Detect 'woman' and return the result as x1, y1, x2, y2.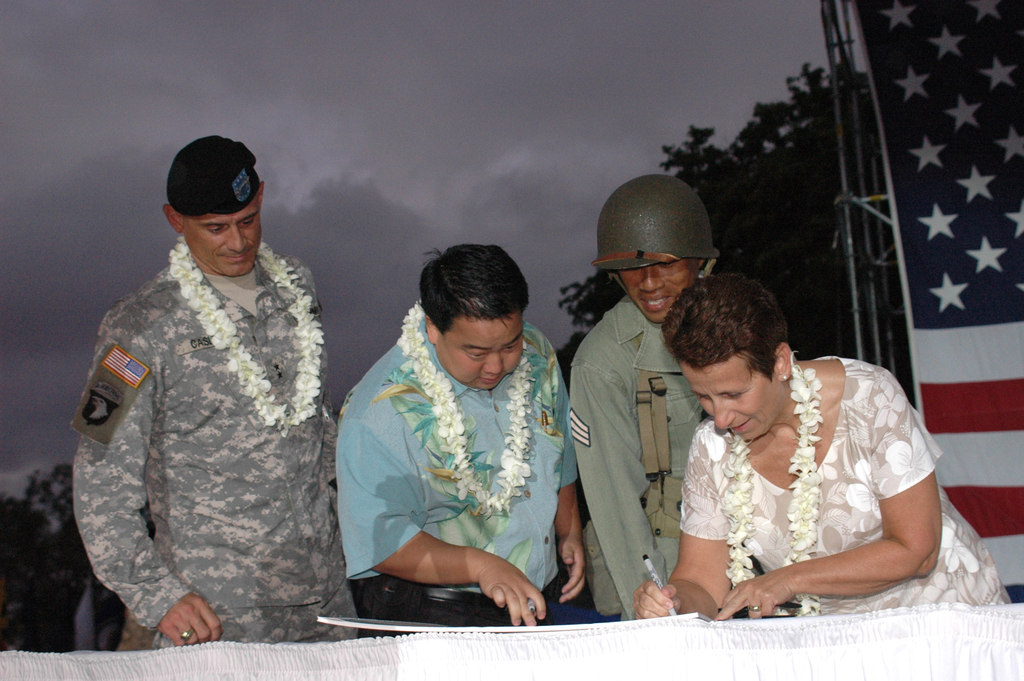
635, 272, 958, 632.
